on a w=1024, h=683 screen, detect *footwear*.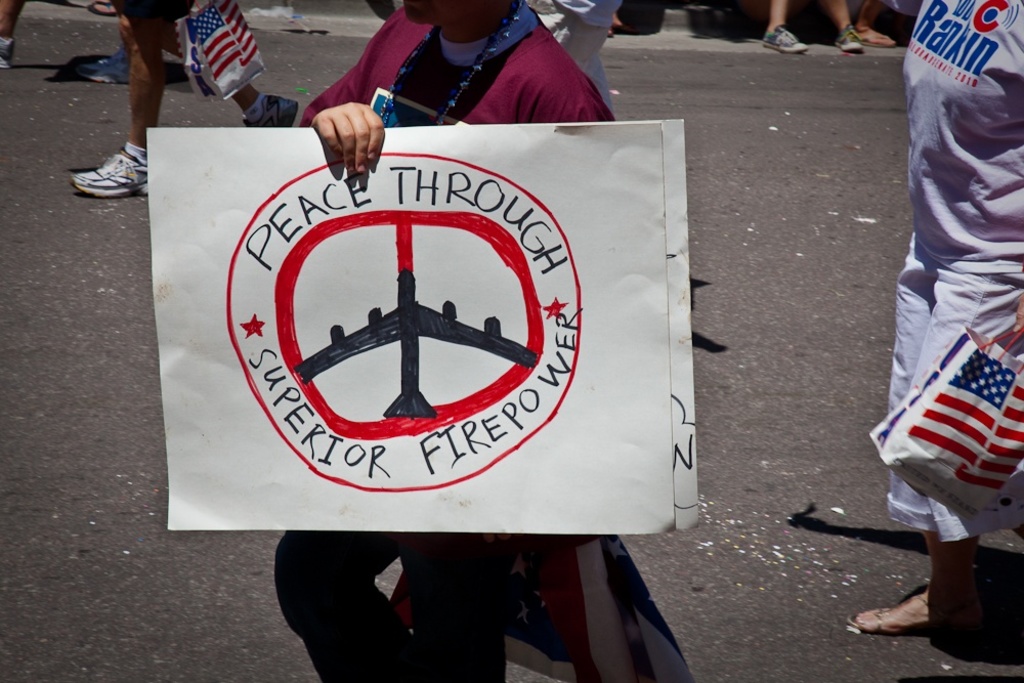
region(758, 20, 808, 52).
